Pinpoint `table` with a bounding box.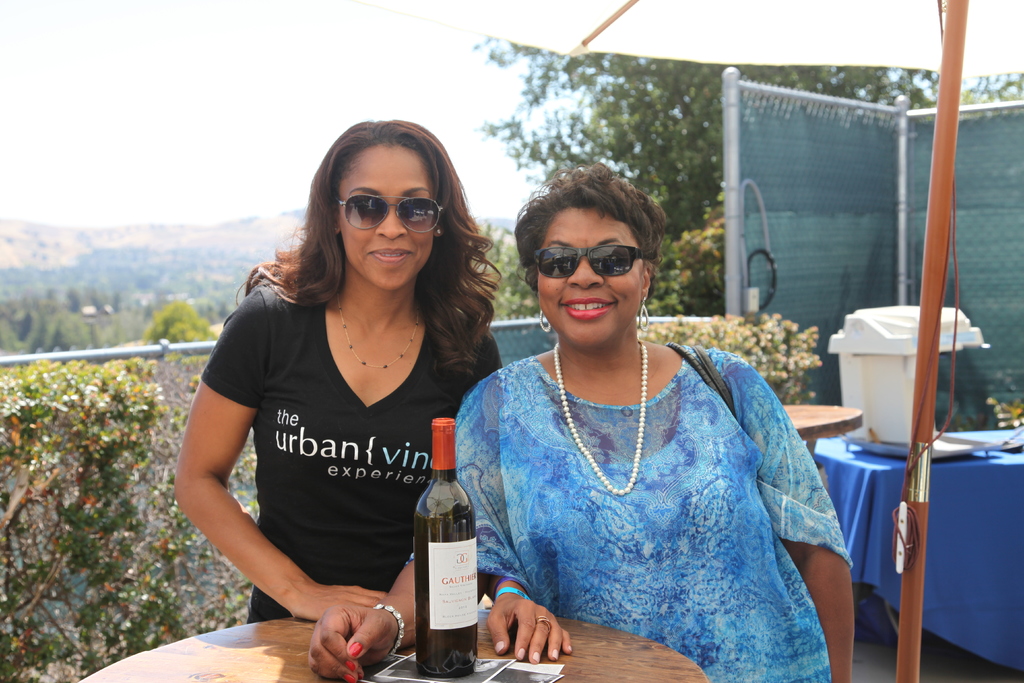
box(72, 595, 703, 682).
